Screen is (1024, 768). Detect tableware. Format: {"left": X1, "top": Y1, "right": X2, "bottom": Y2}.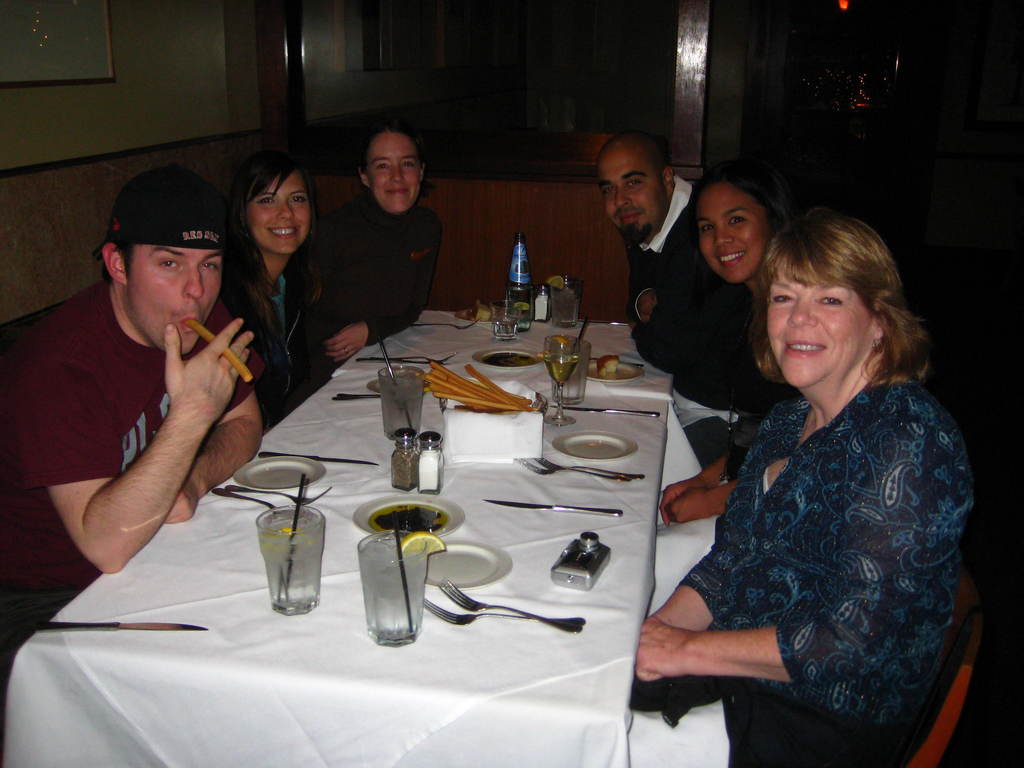
{"left": 332, "top": 390, "right": 382, "bottom": 403}.
